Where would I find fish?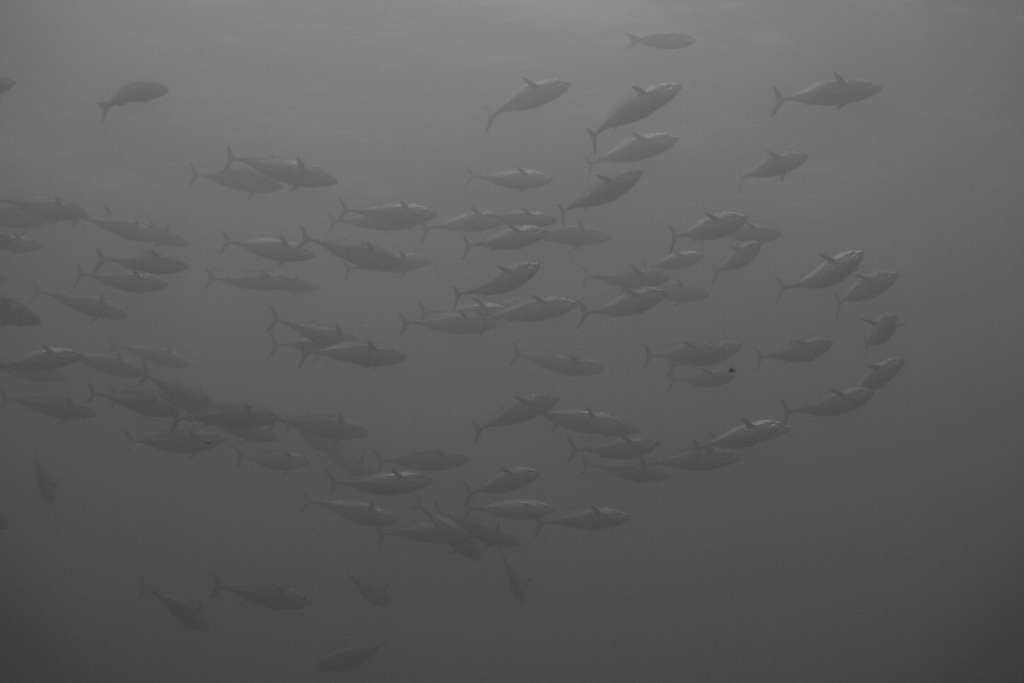
At (x1=471, y1=158, x2=551, y2=194).
